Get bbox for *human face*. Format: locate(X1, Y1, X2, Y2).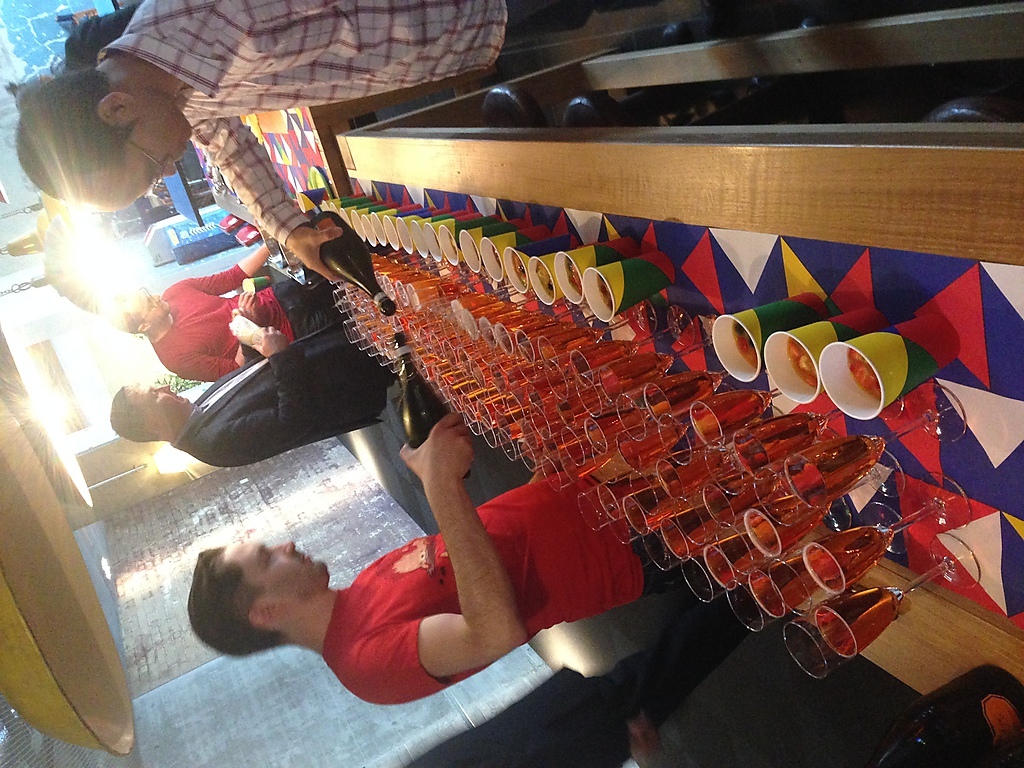
locate(132, 383, 194, 417).
